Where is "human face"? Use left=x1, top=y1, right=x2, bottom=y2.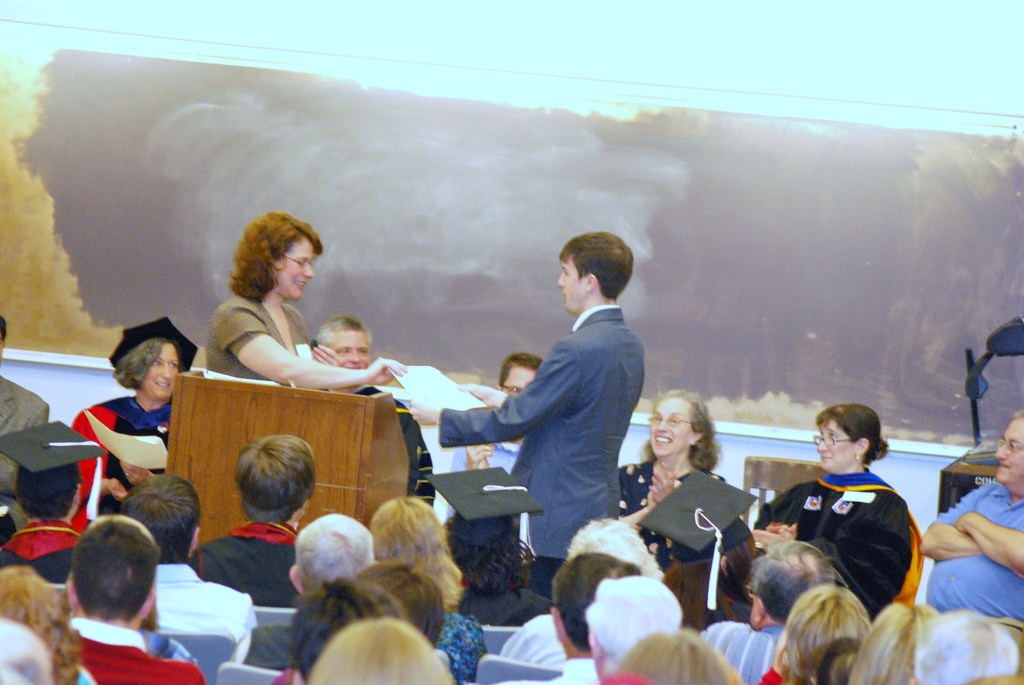
left=818, top=423, right=858, bottom=475.
